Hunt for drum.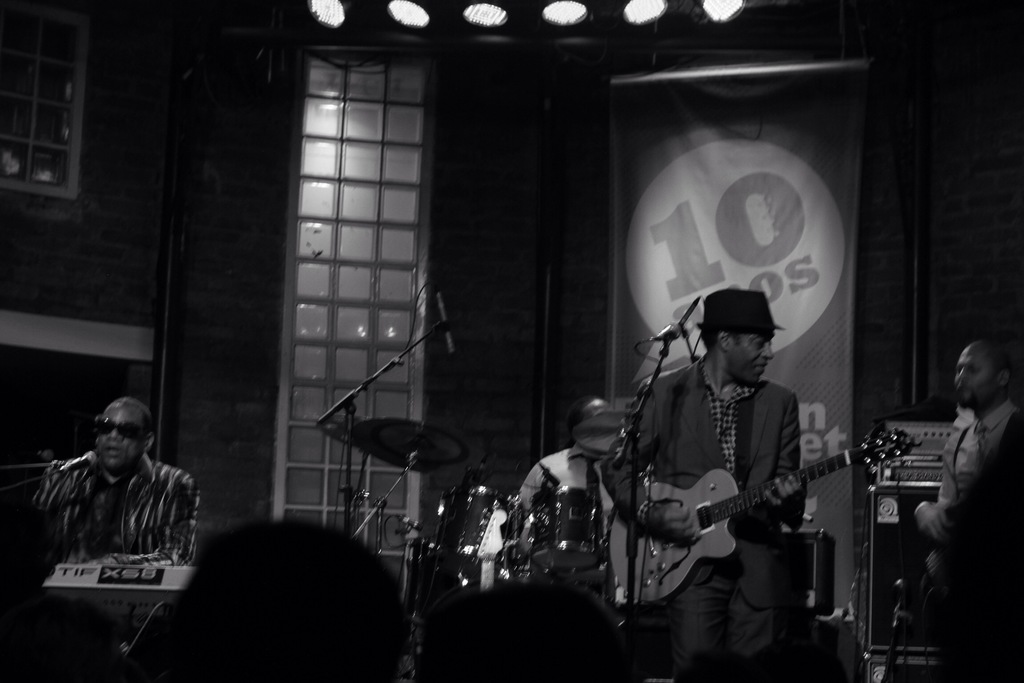
Hunted down at [525, 483, 608, 570].
